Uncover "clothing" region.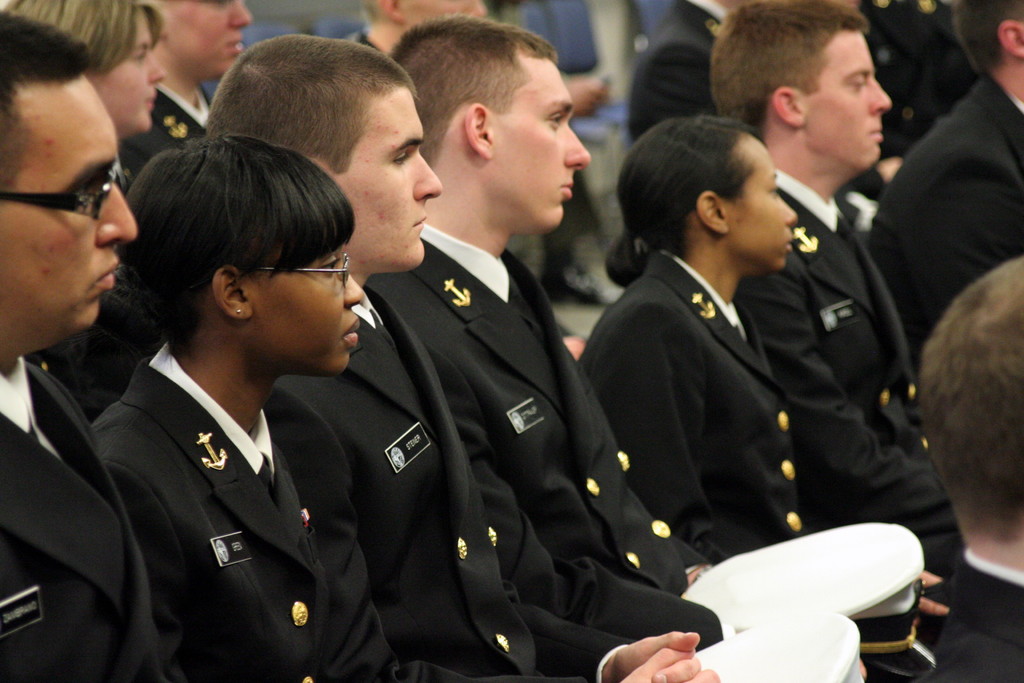
Uncovered: (x1=619, y1=0, x2=733, y2=136).
